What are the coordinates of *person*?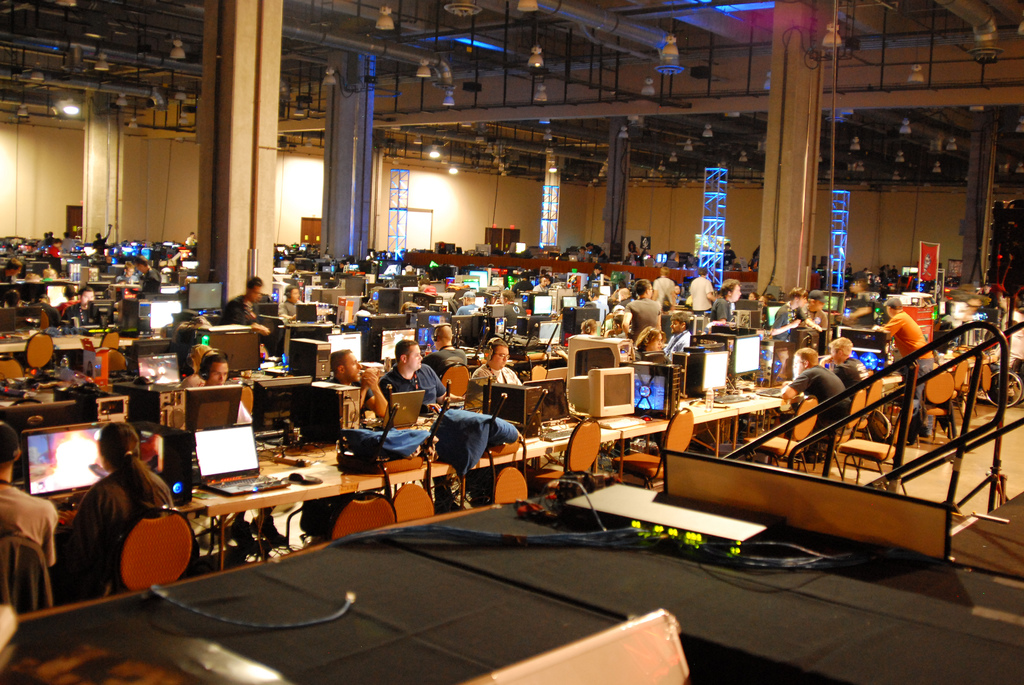
625/272/668/349.
